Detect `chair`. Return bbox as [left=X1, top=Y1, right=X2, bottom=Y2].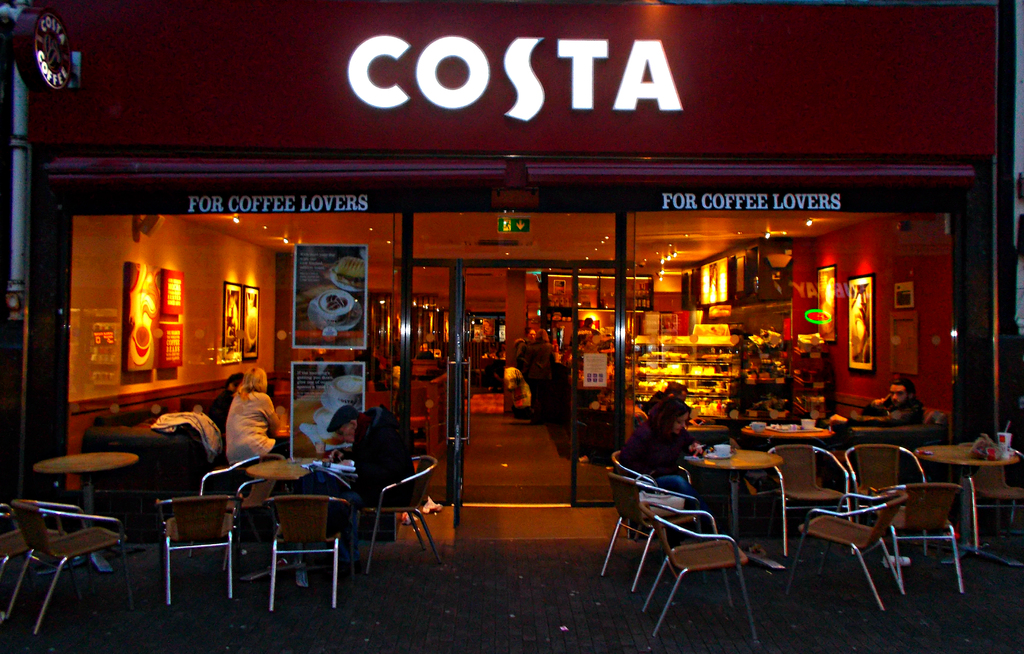
[left=893, top=442, right=982, bottom=566].
